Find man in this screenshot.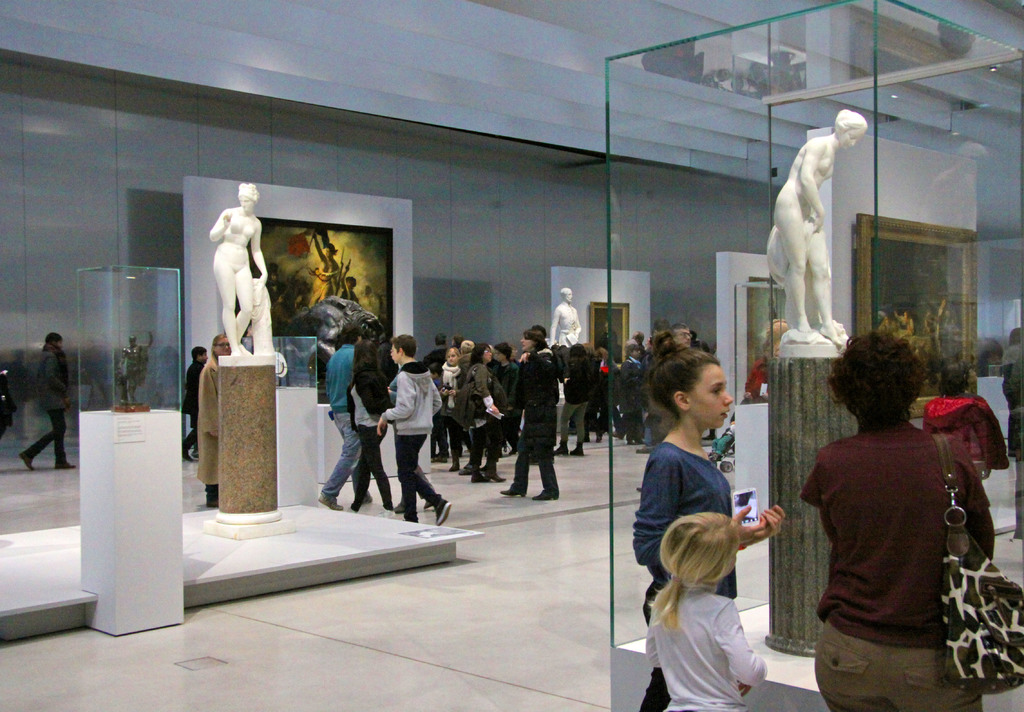
The bounding box for man is x1=376 y1=336 x2=461 y2=521.
